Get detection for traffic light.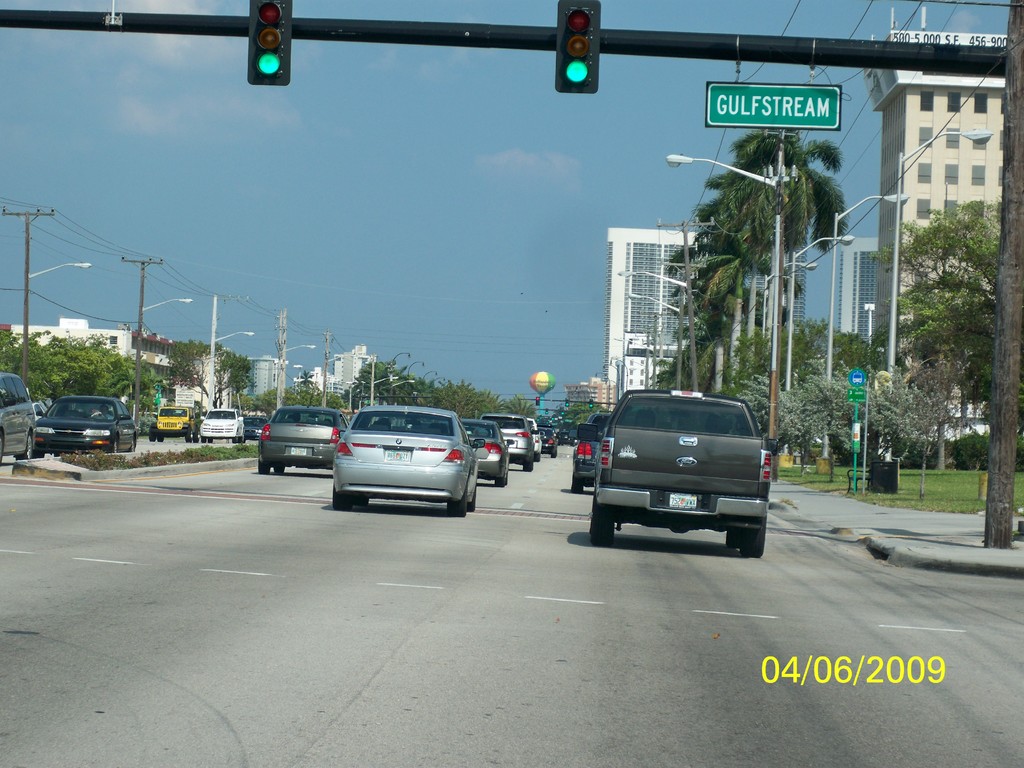
Detection: 589/401/593/408.
